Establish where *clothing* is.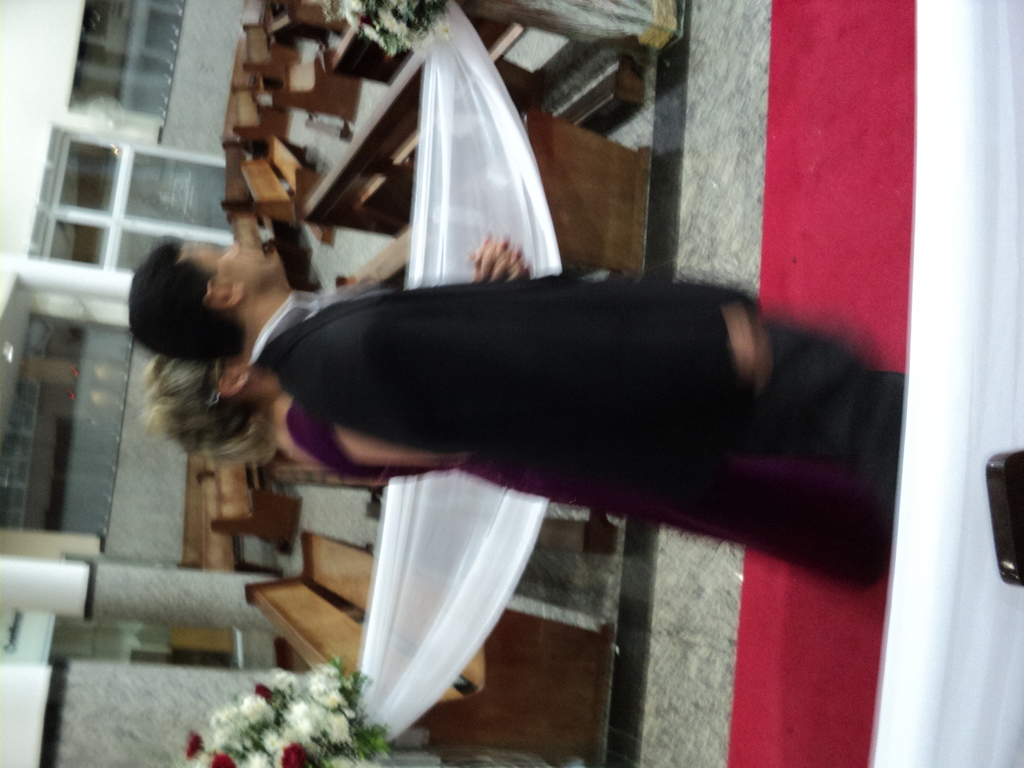
Established at 249/278/908/605.
